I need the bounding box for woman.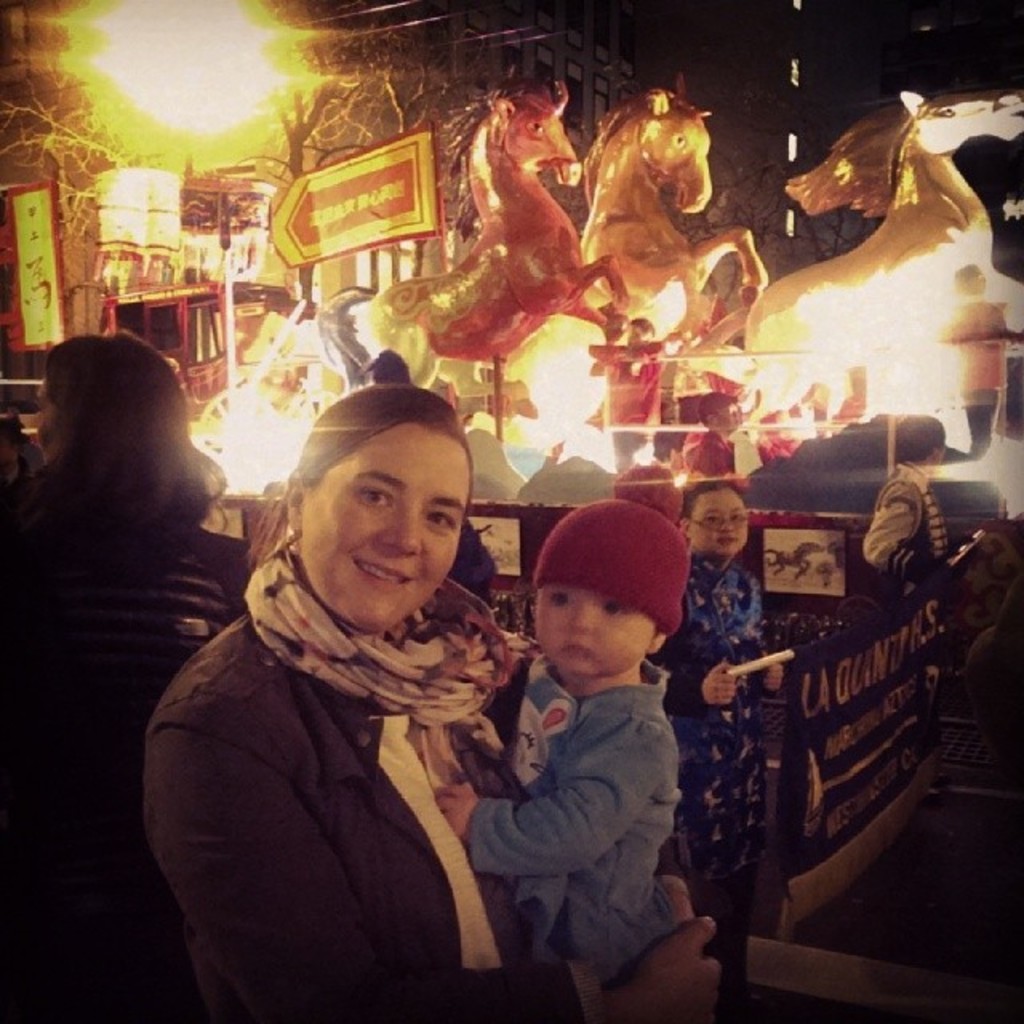
Here it is: bbox(0, 331, 232, 1022).
